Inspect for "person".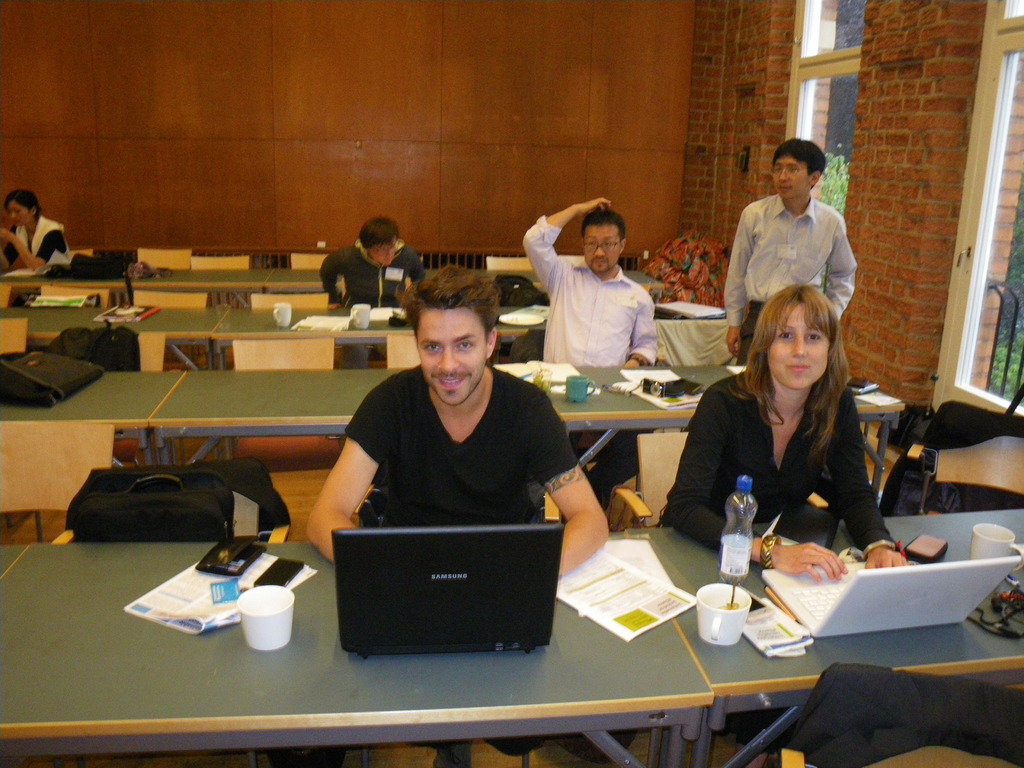
Inspection: 314, 219, 425, 328.
